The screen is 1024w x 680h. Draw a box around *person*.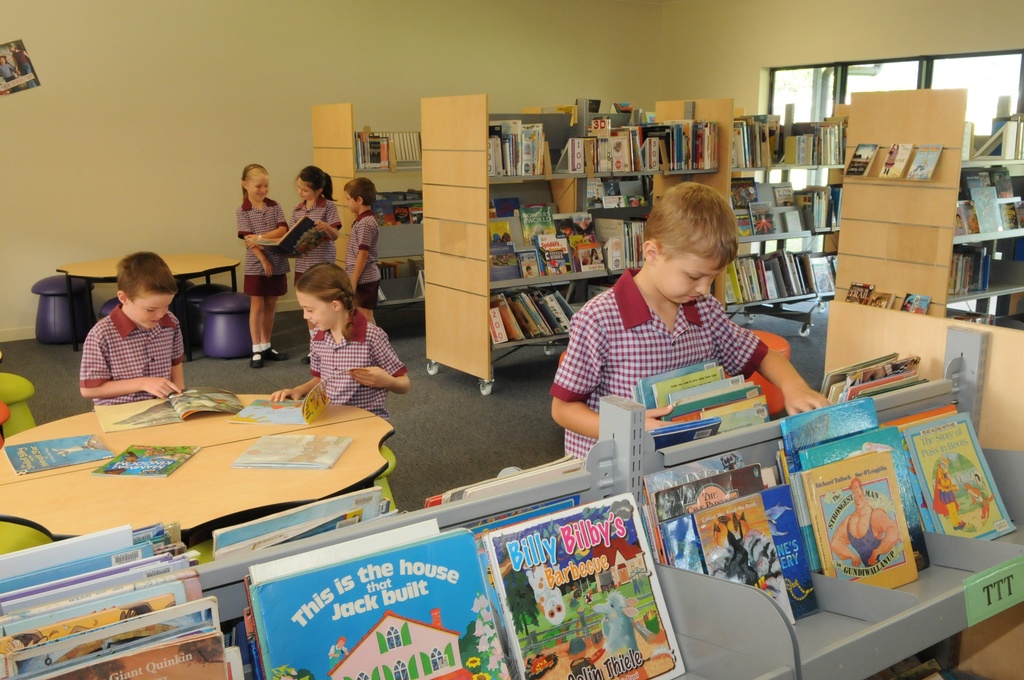
{"x1": 572, "y1": 166, "x2": 806, "y2": 464}.
